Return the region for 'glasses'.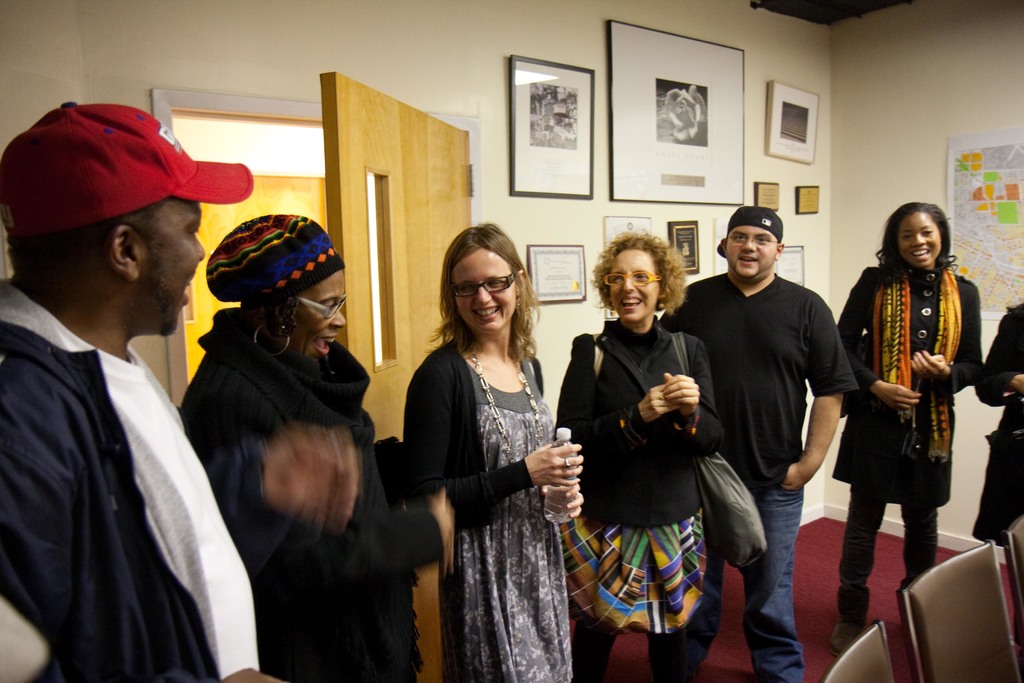
727:235:778:247.
